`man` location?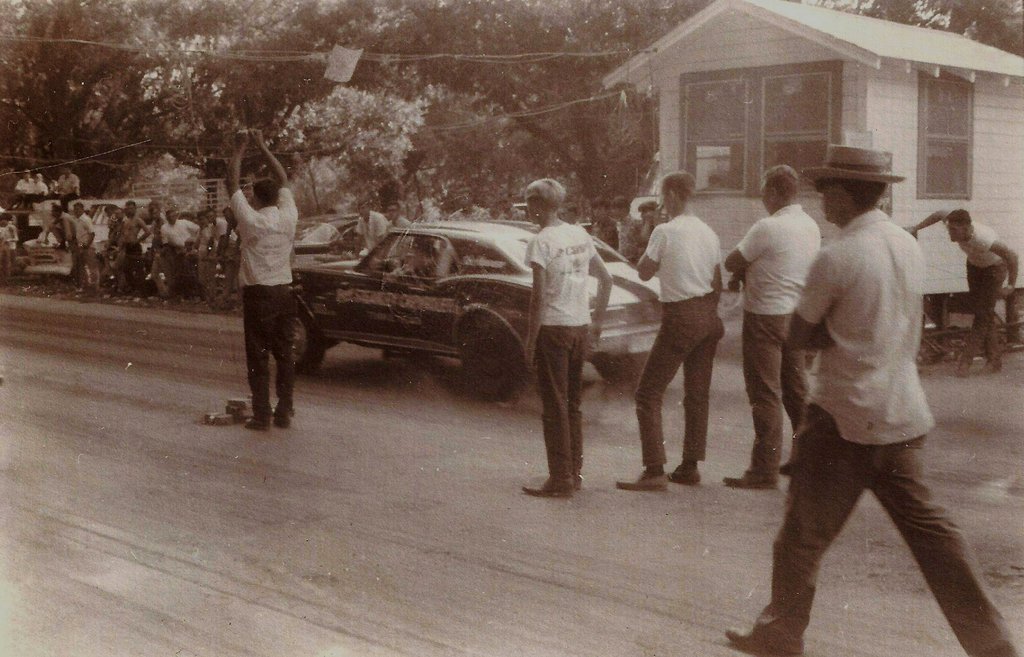
(x1=385, y1=195, x2=417, y2=234)
